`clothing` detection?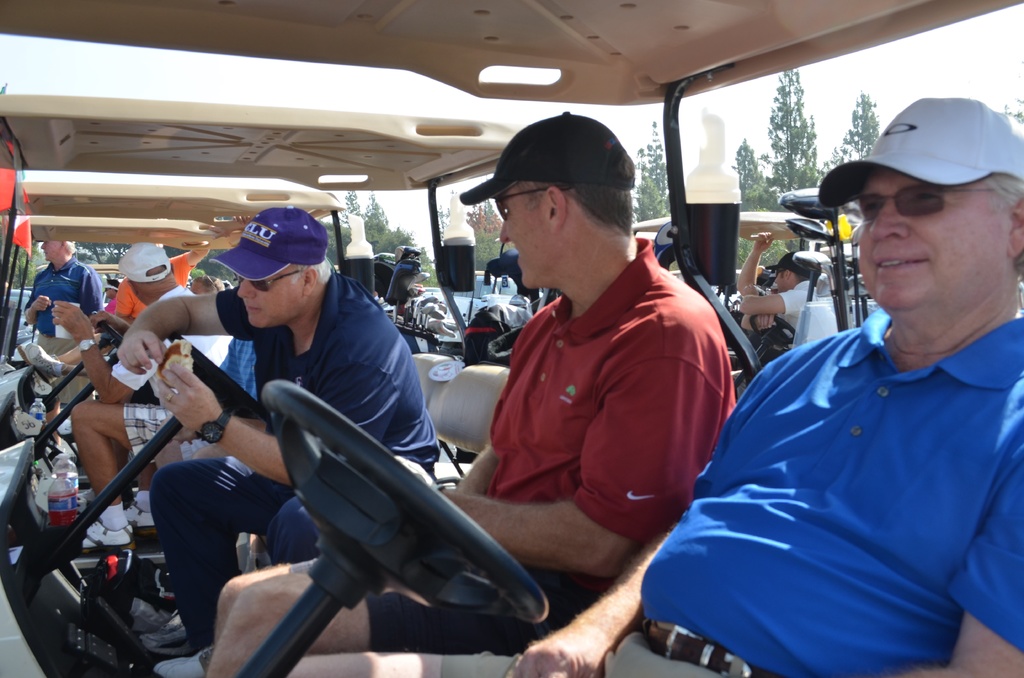
bbox(140, 254, 442, 642)
